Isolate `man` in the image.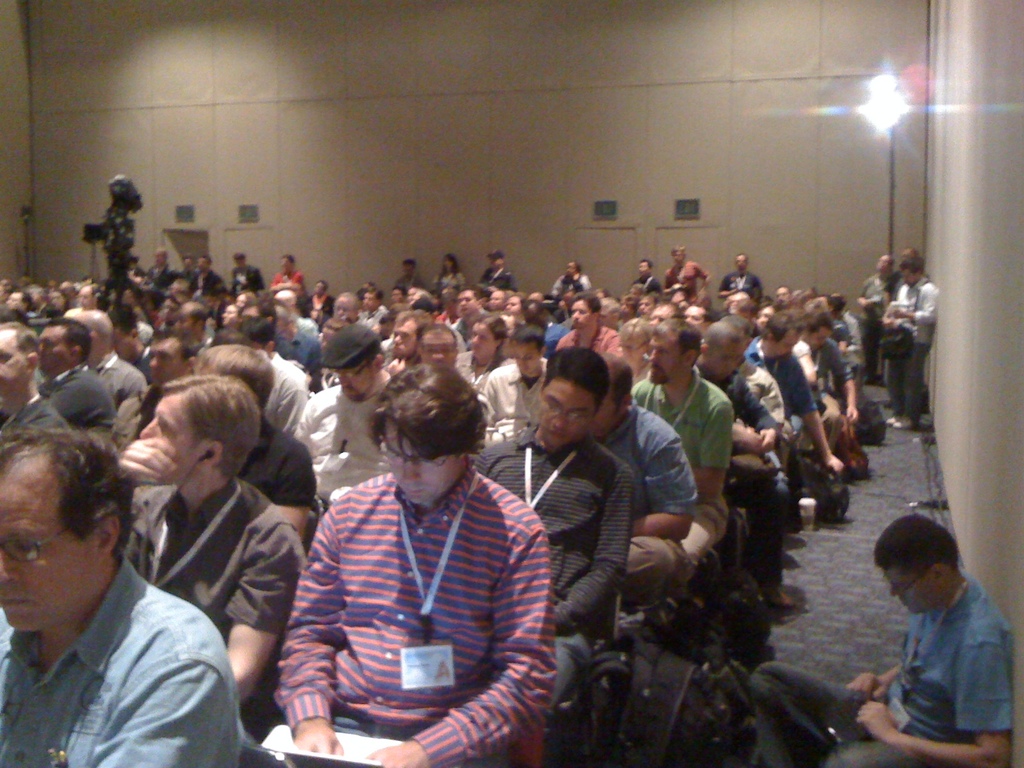
Isolated region: box(382, 307, 430, 365).
